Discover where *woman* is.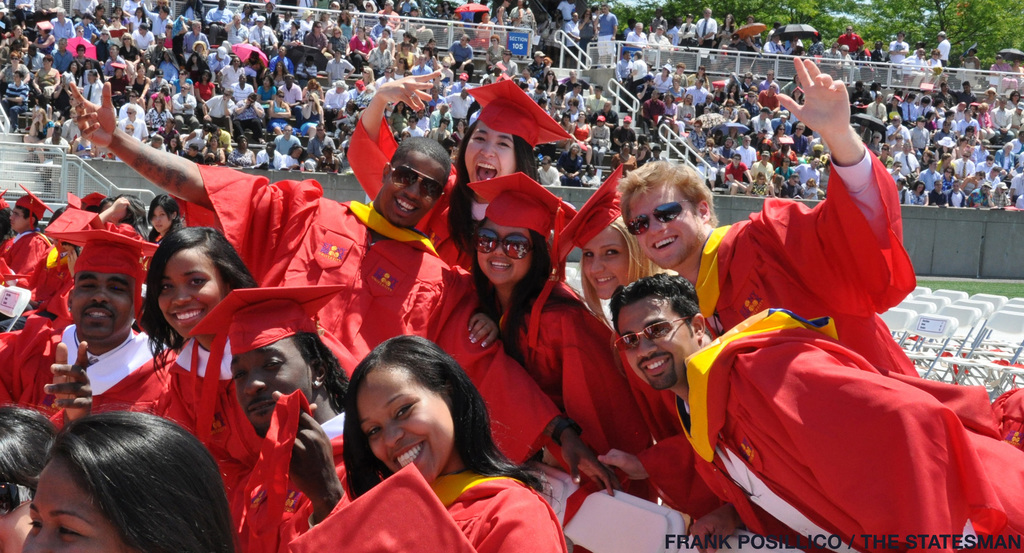
Discovered at <bbox>346, 22, 371, 57</bbox>.
